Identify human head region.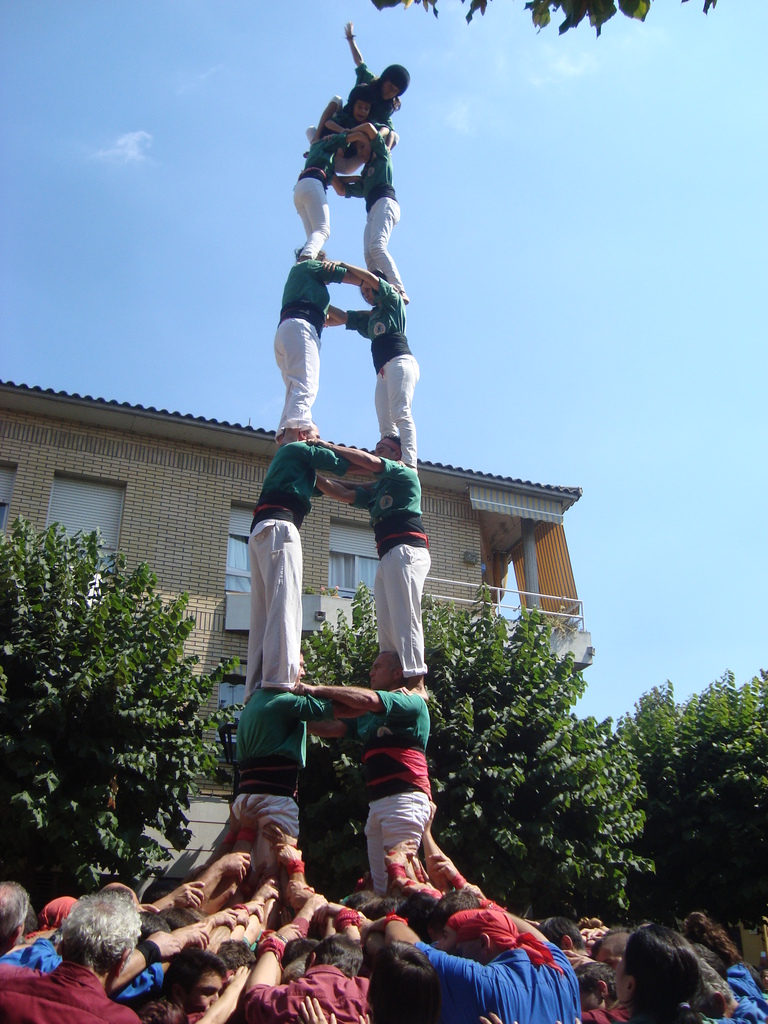
Region: x1=349, y1=140, x2=376, y2=162.
